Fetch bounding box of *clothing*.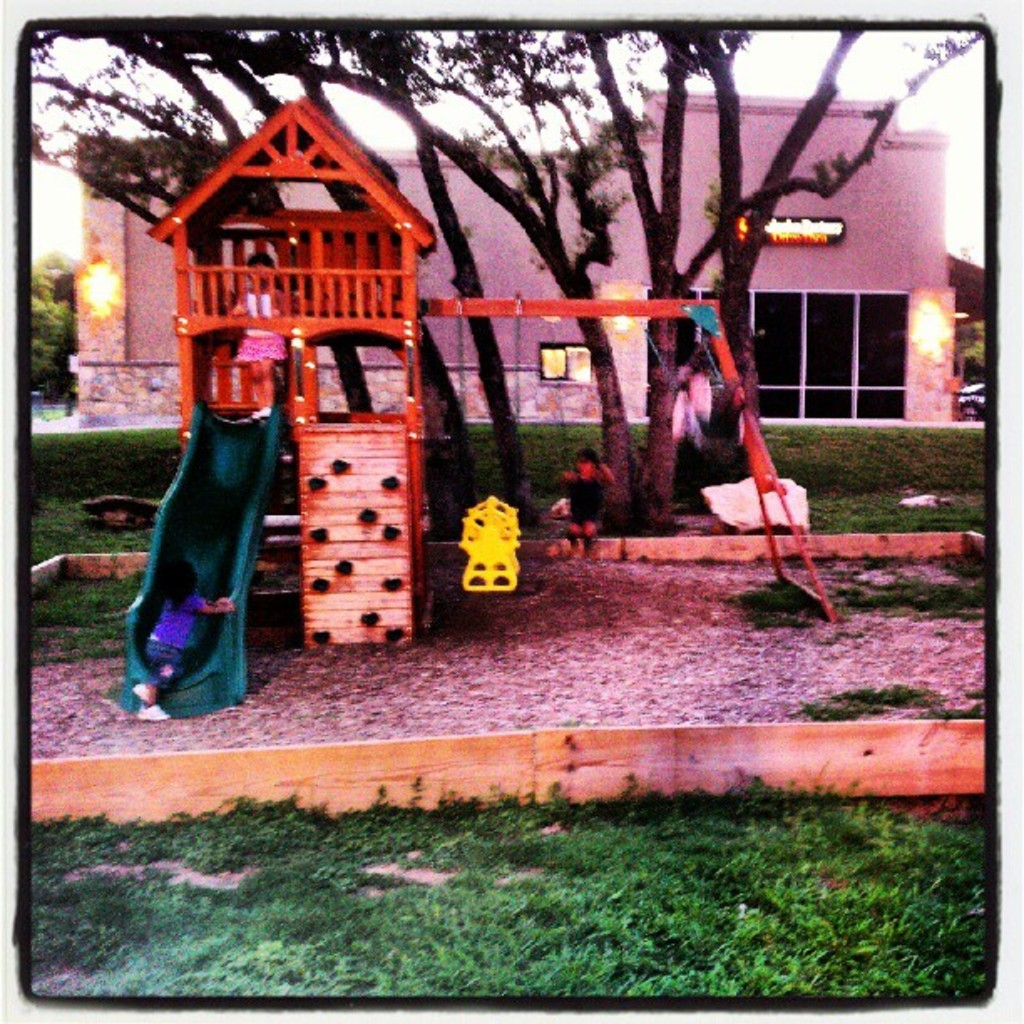
Bbox: x1=557, y1=475, x2=614, y2=566.
